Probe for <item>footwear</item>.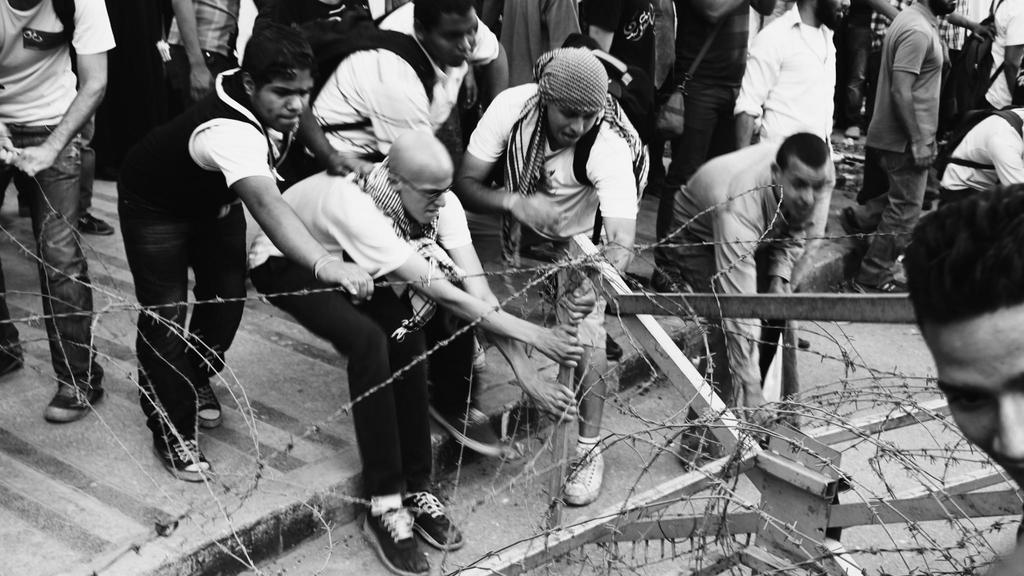
Probe result: left=836, top=209, right=868, bottom=252.
